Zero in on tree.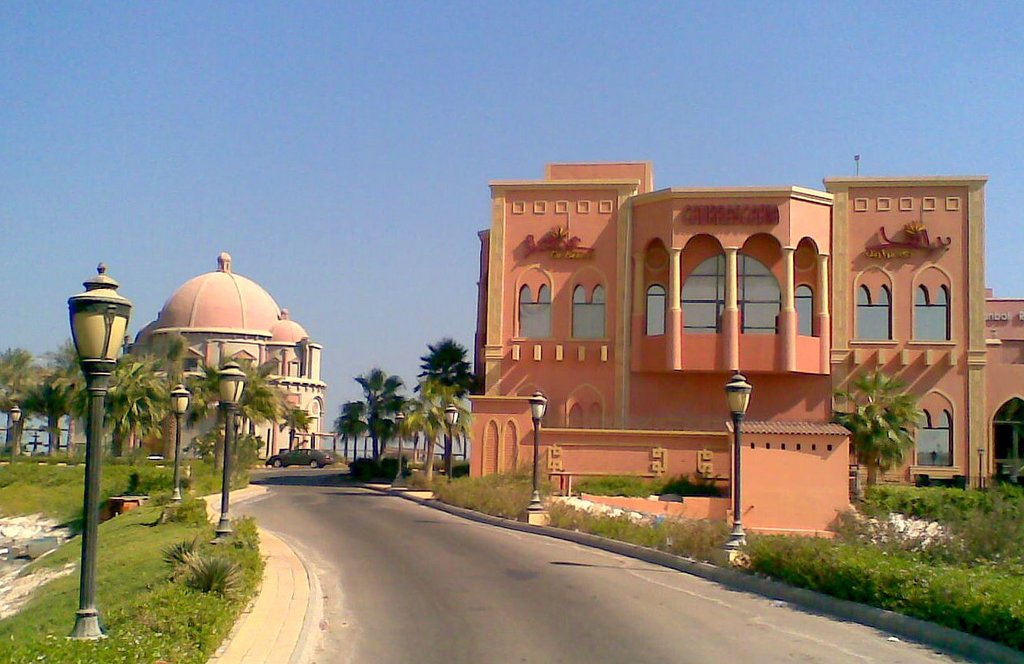
Zeroed in: bbox=[152, 331, 204, 498].
